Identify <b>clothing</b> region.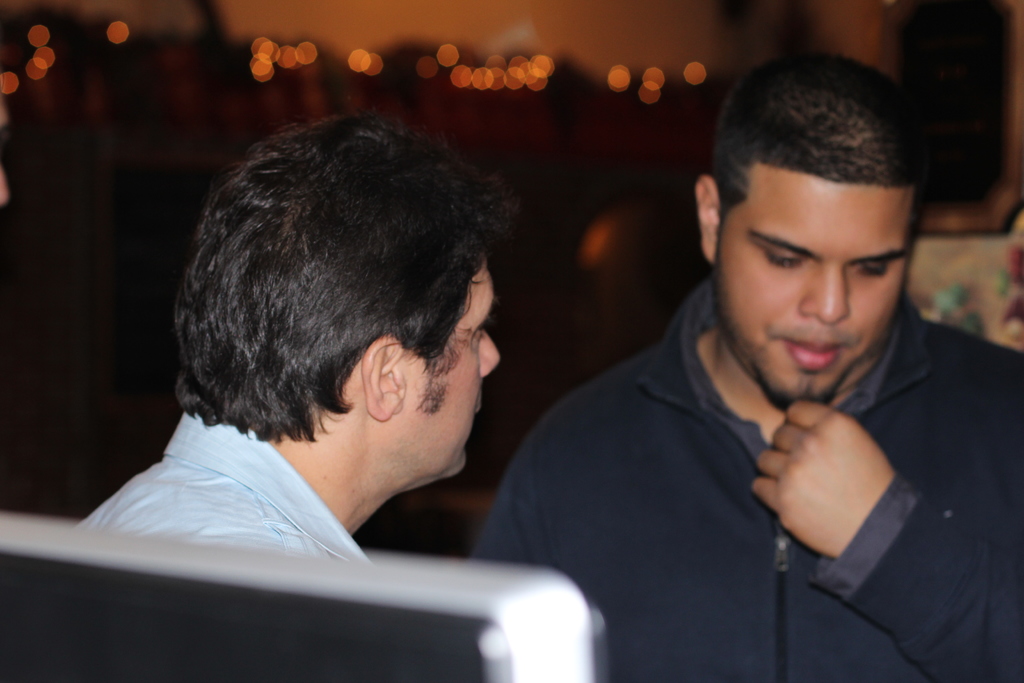
Region: region(80, 408, 372, 582).
